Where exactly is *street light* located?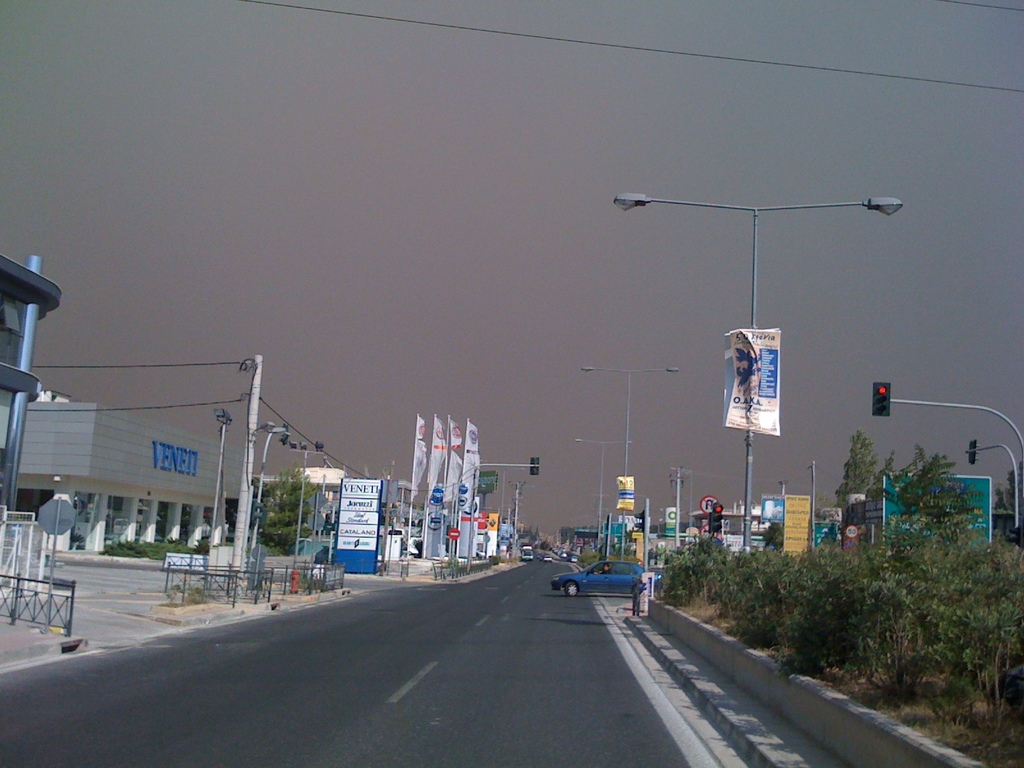
Its bounding box is 287/437/327/593.
